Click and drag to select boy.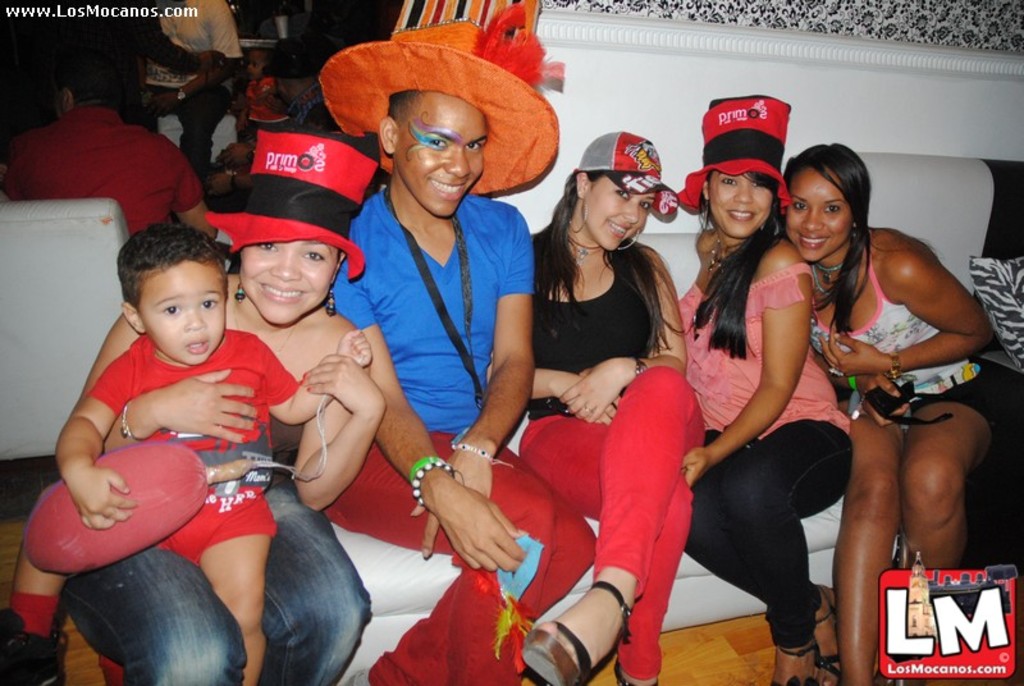
Selection: 0/220/372/685.
